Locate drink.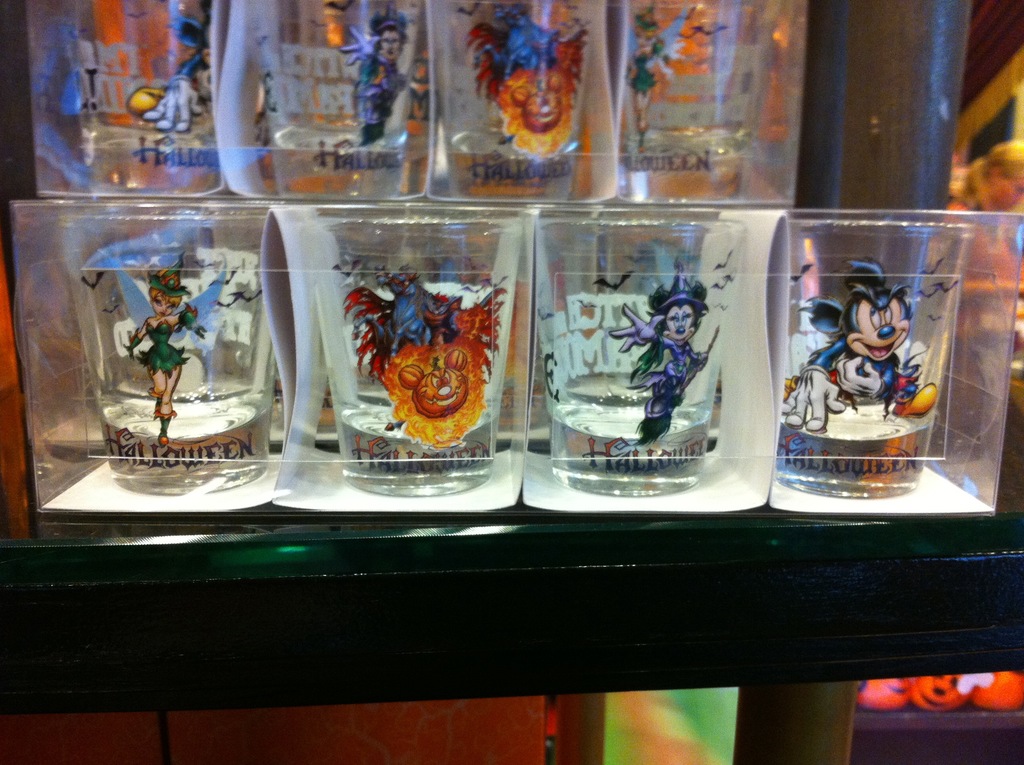
Bounding box: Rect(783, 418, 936, 503).
